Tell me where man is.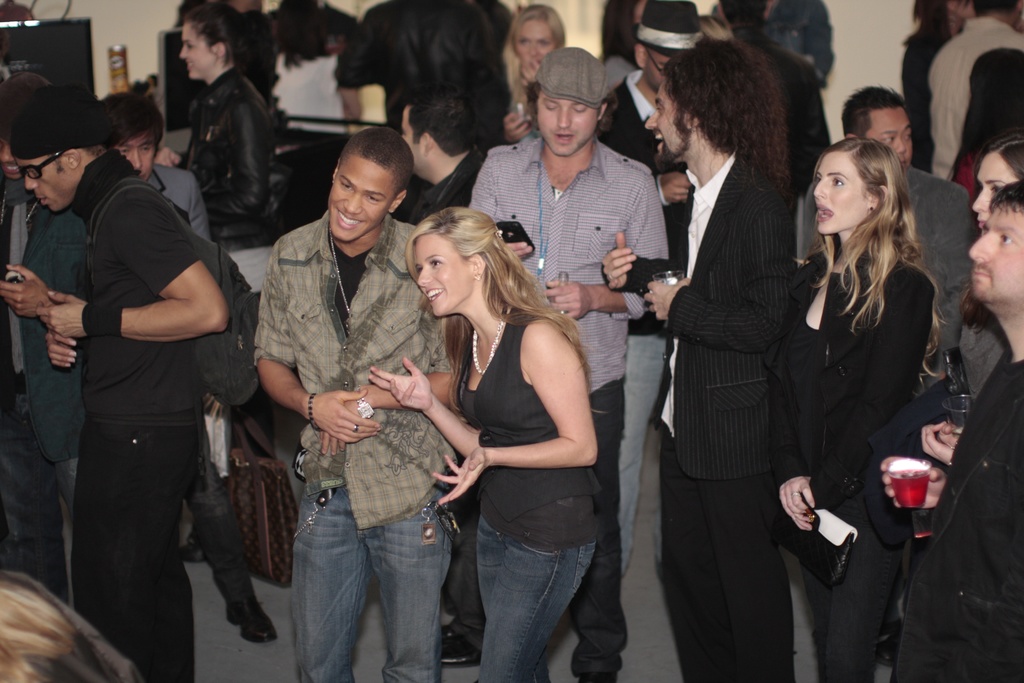
man is at {"x1": 344, "y1": 1, "x2": 507, "y2": 158}.
